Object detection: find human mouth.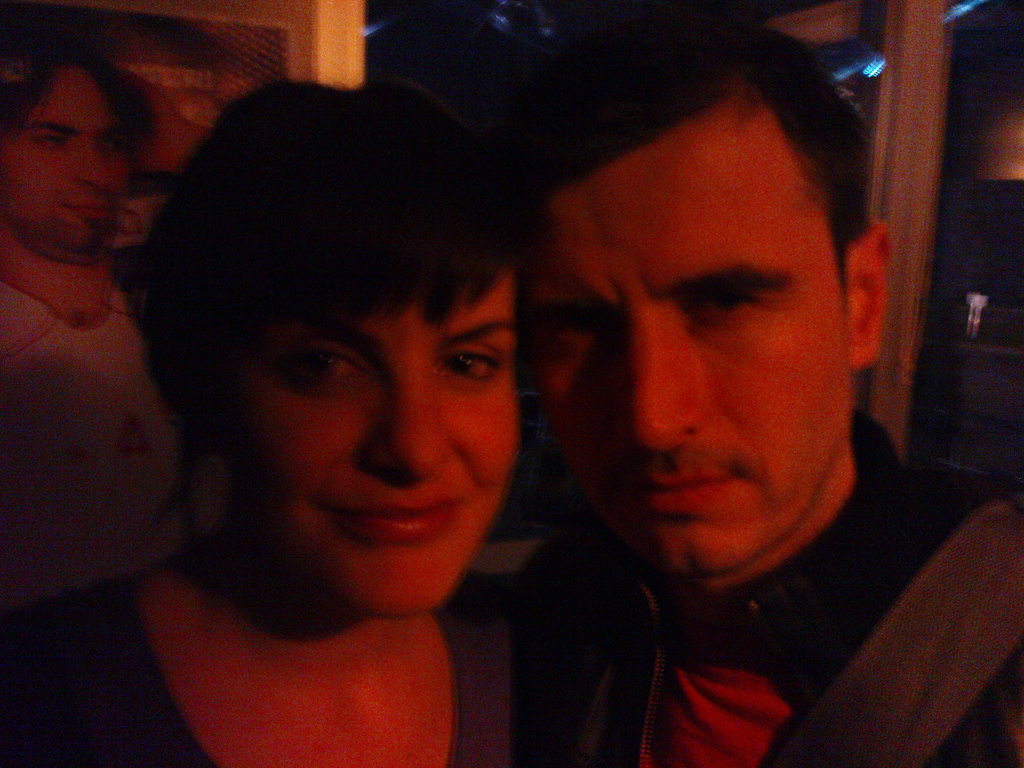
647/466/730/508.
